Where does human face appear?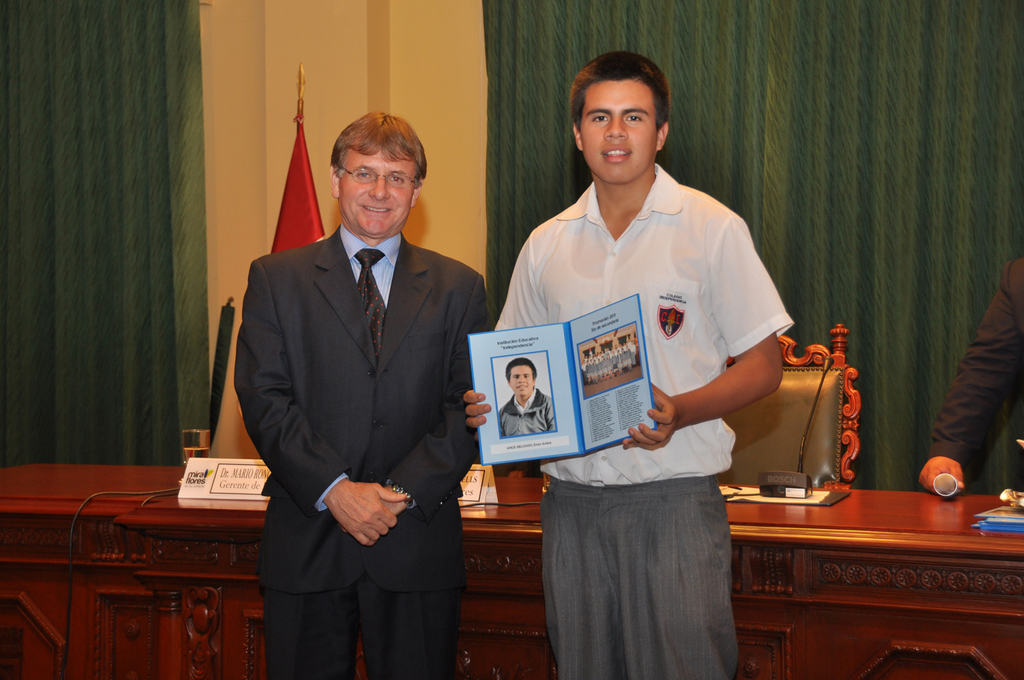
Appears at pyautogui.locateOnScreen(341, 151, 416, 235).
